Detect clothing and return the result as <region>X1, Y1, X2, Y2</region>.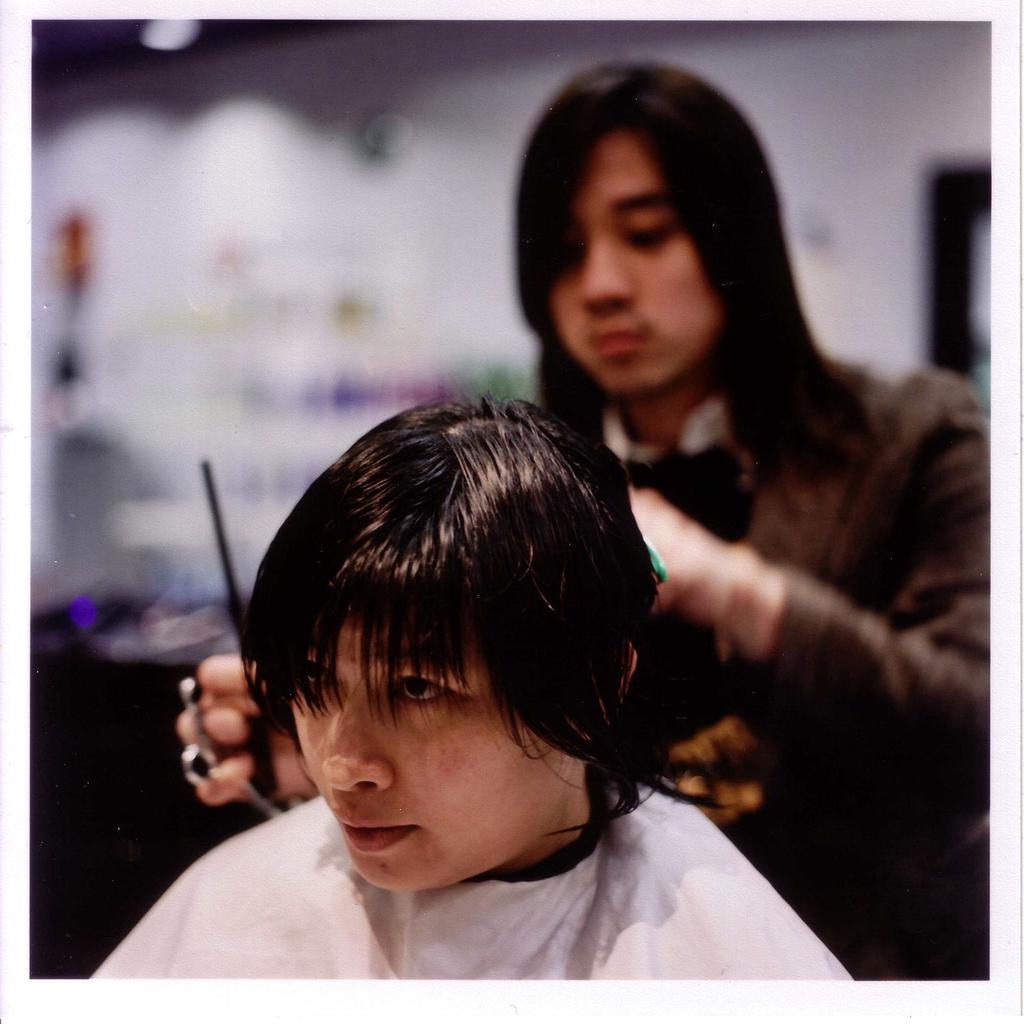
<region>81, 797, 856, 983</region>.
